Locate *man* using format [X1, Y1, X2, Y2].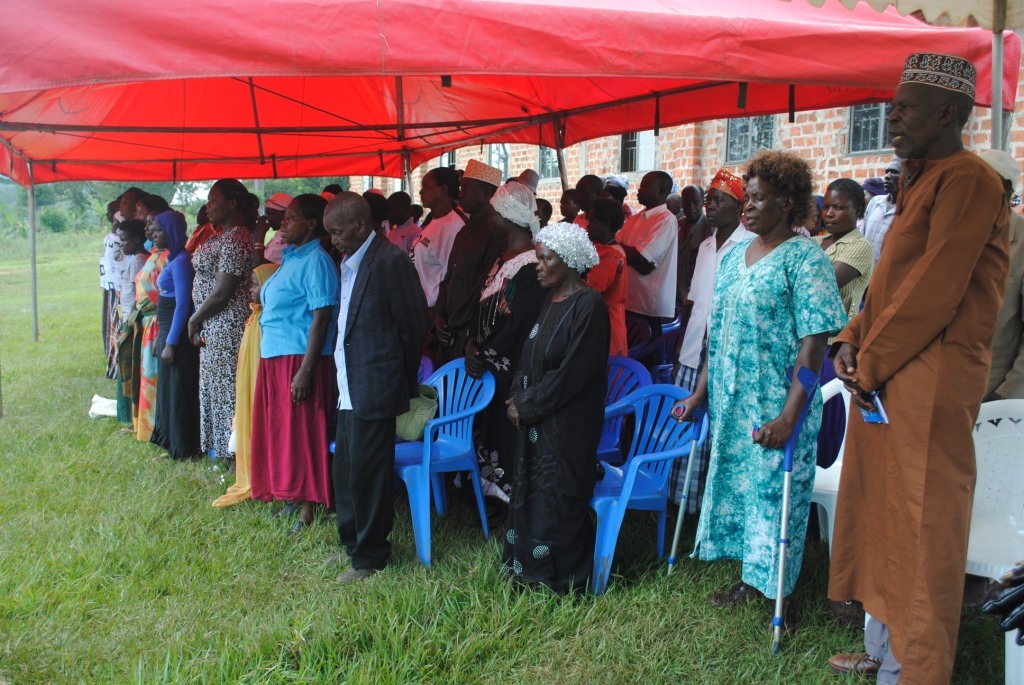
[864, 156, 905, 249].
